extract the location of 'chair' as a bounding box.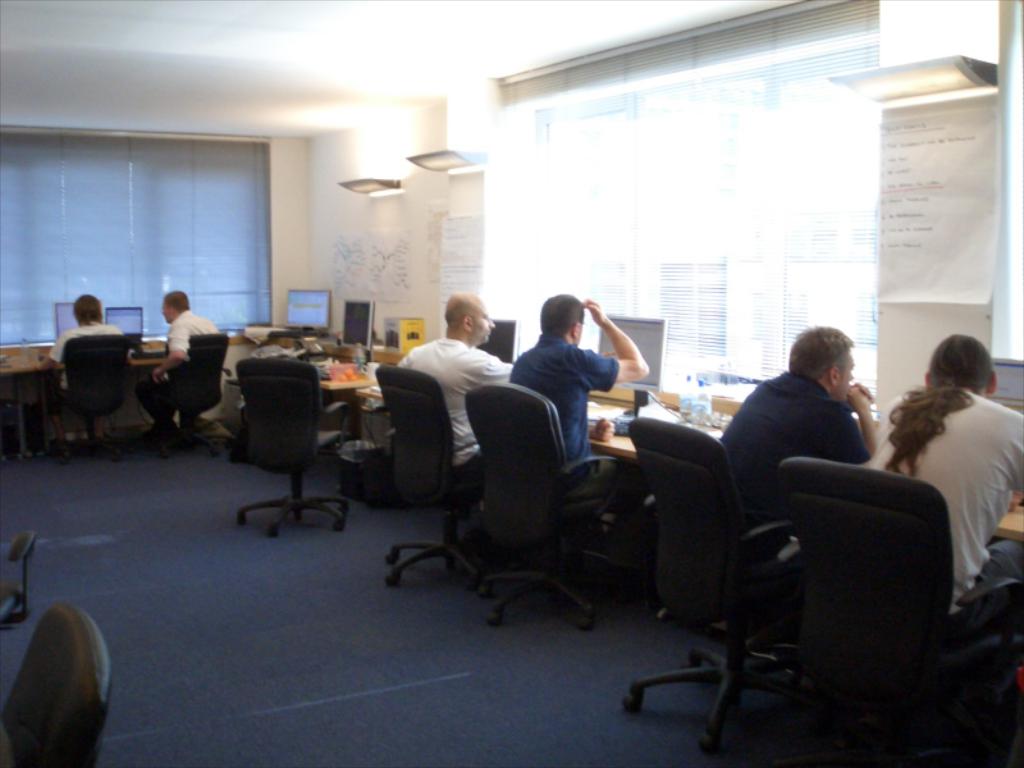
crop(224, 332, 342, 562).
